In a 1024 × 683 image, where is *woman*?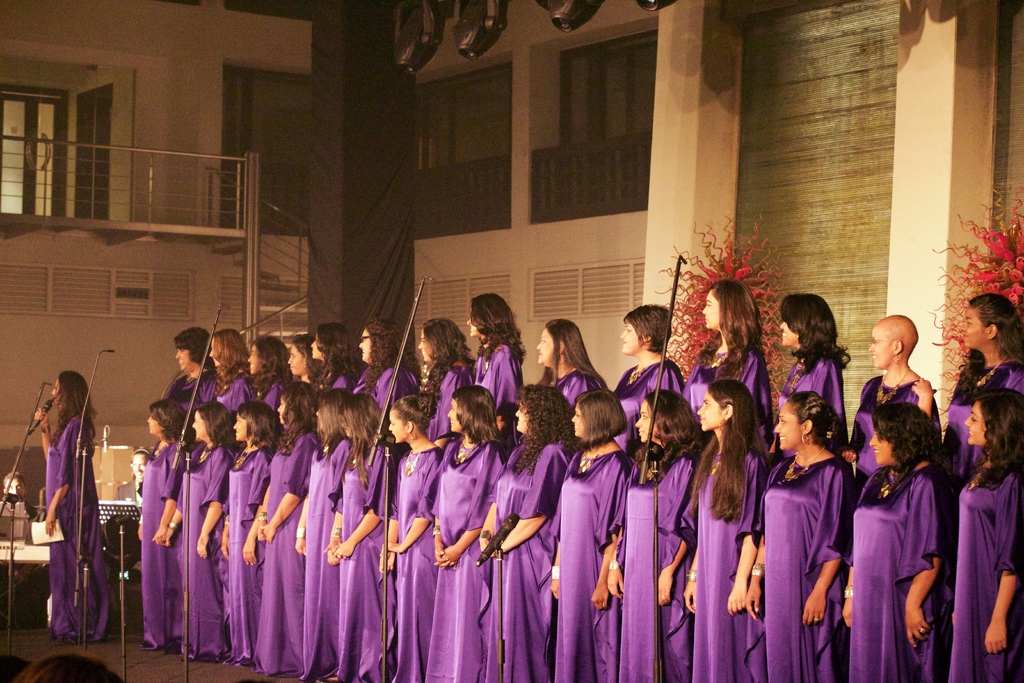
locate(155, 400, 234, 659).
